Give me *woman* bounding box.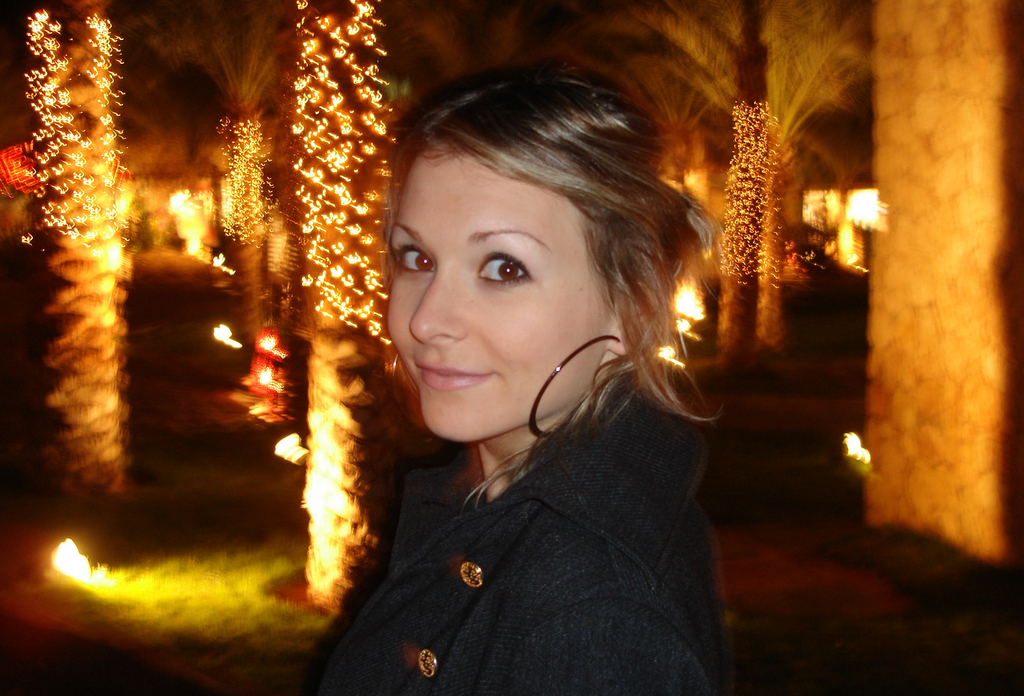
291,71,737,681.
